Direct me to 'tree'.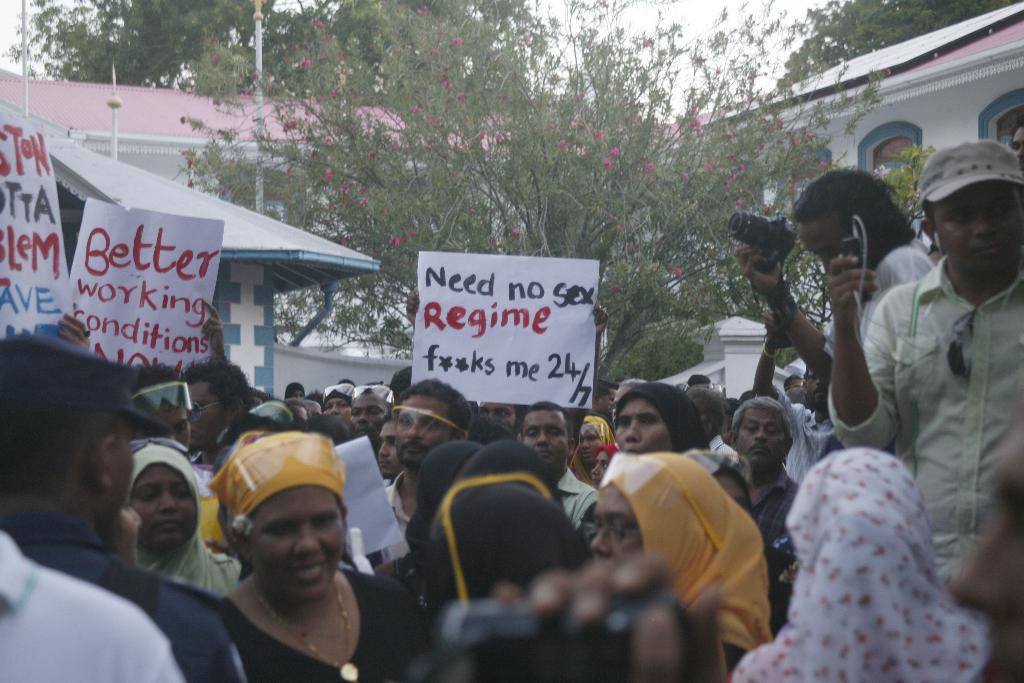
Direction: Rect(776, 0, 1023, 99).
